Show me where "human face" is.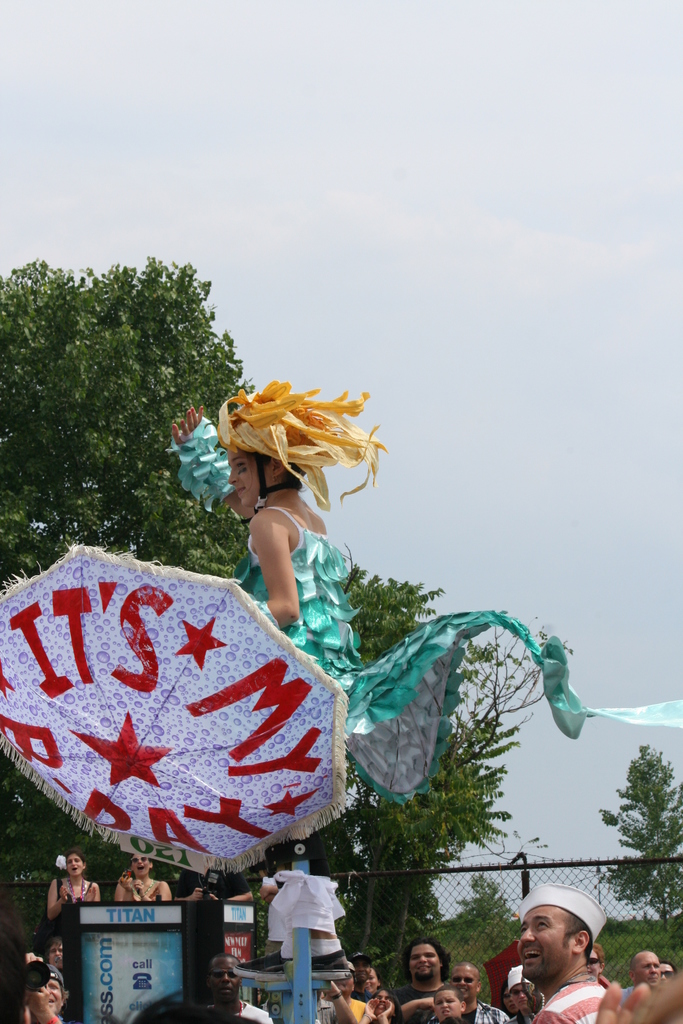
"human face" is at <bbox>434, 989, 461, 1023</bbox>.
